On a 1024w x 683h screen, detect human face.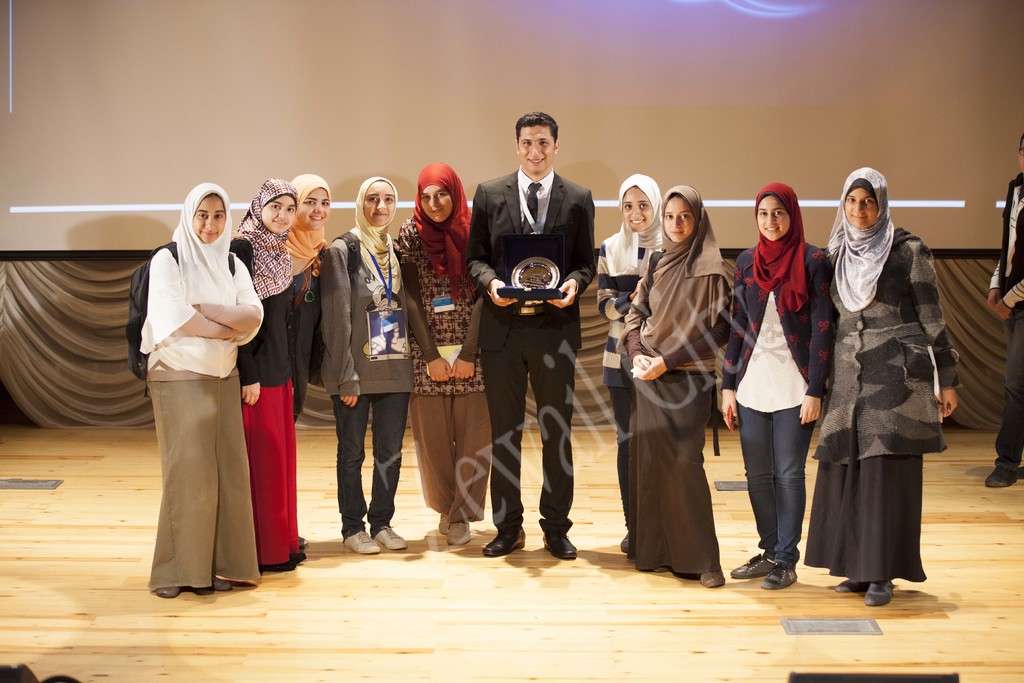
(left=420, top=185, right=451, bottom=222).
